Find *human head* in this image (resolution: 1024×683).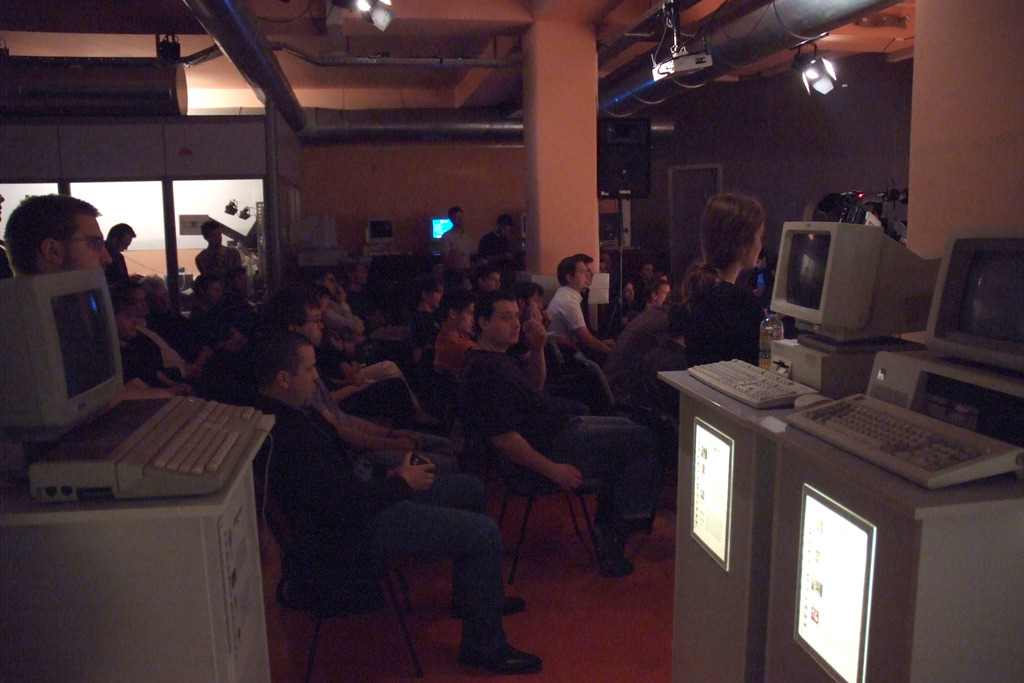
<box>305,285,330,313</box>.
